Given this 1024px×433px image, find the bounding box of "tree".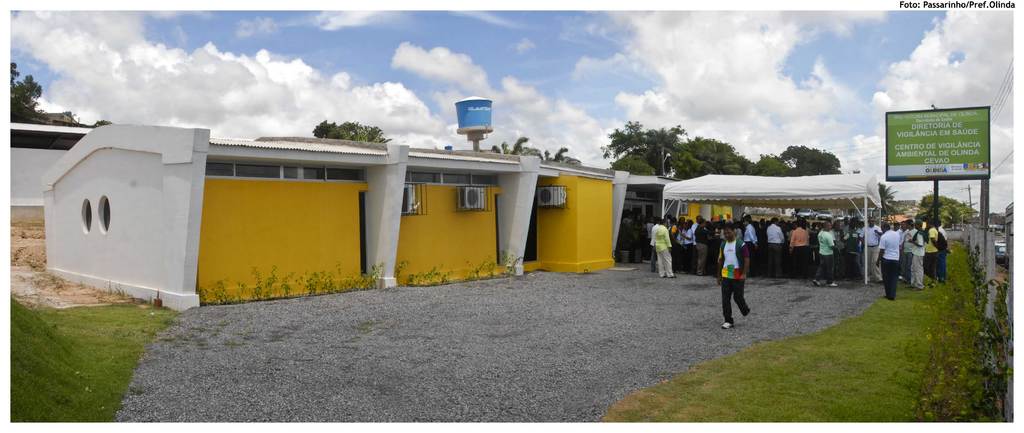
[left=876, top=179, right=901, bottom=222].
